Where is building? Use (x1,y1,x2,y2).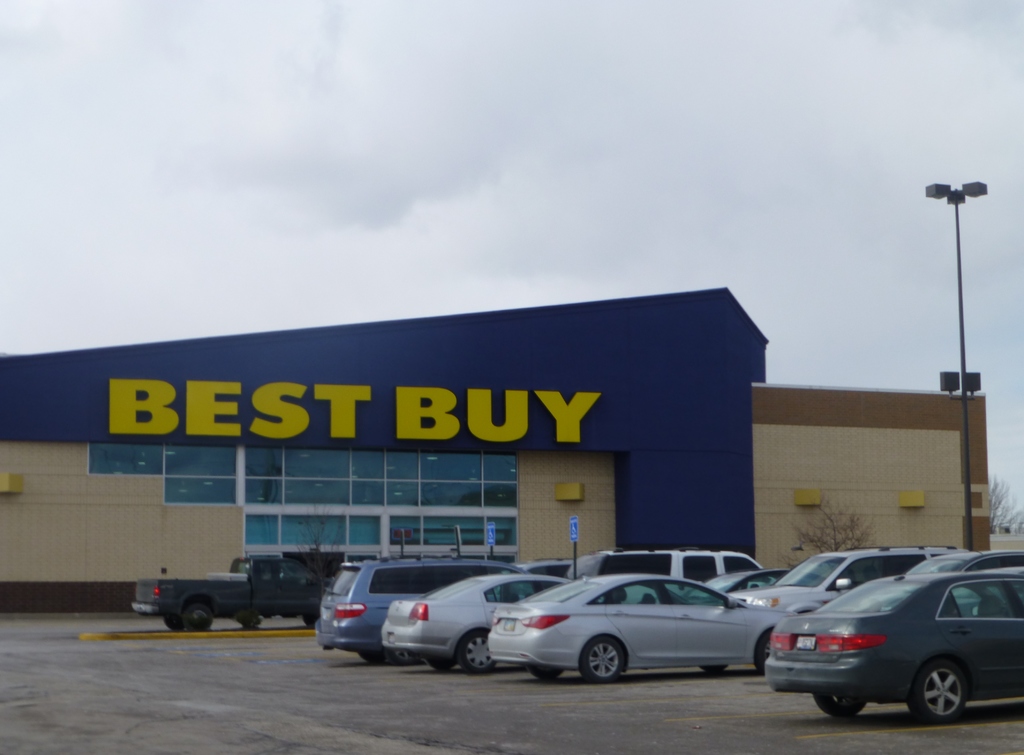
(0,288,991,613).
